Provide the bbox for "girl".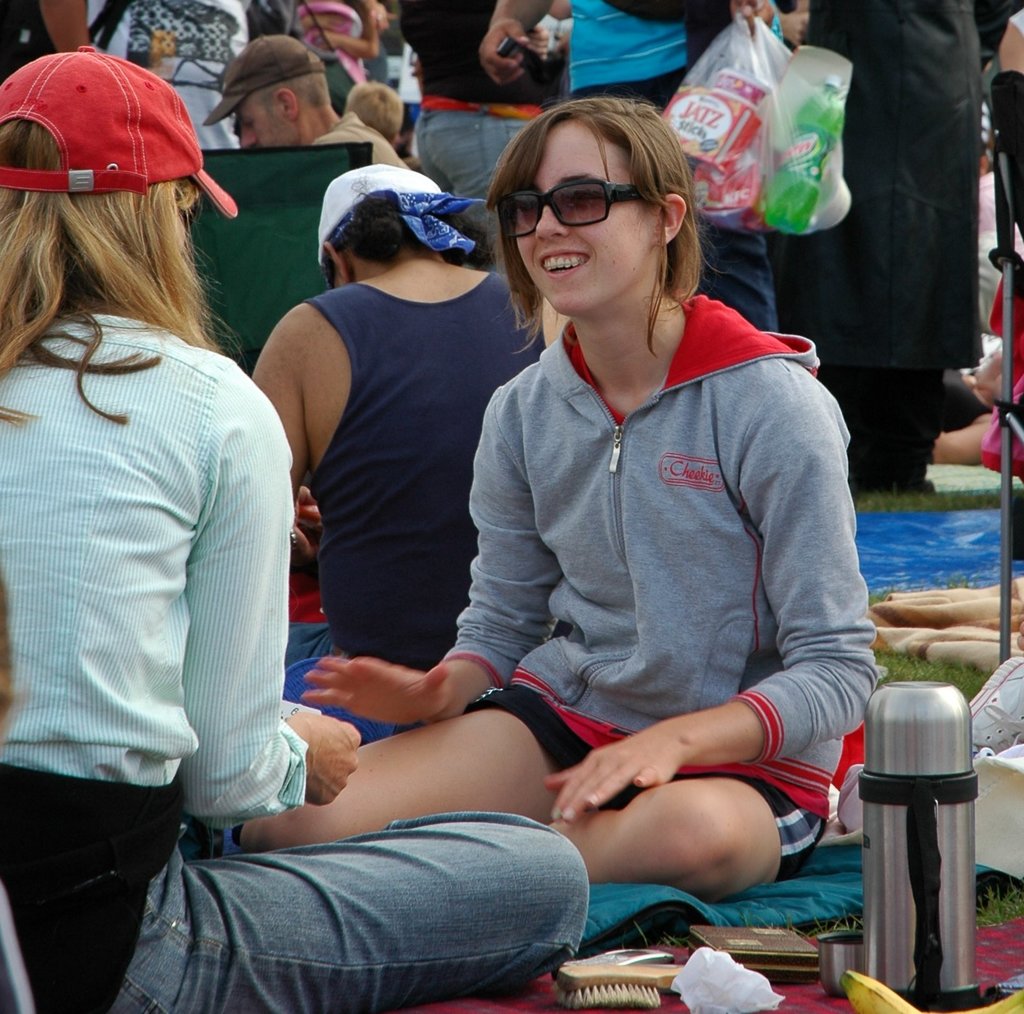
<box>229,94,887,903</box>.
